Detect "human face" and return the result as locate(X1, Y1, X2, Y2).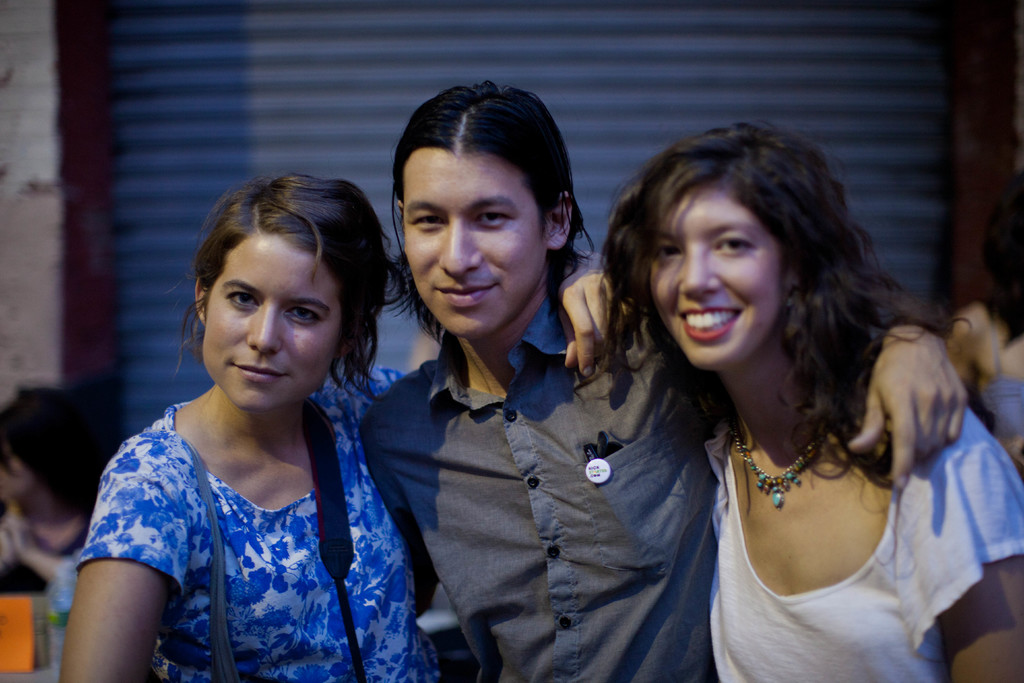
locate(400, 147, 551, 340).
